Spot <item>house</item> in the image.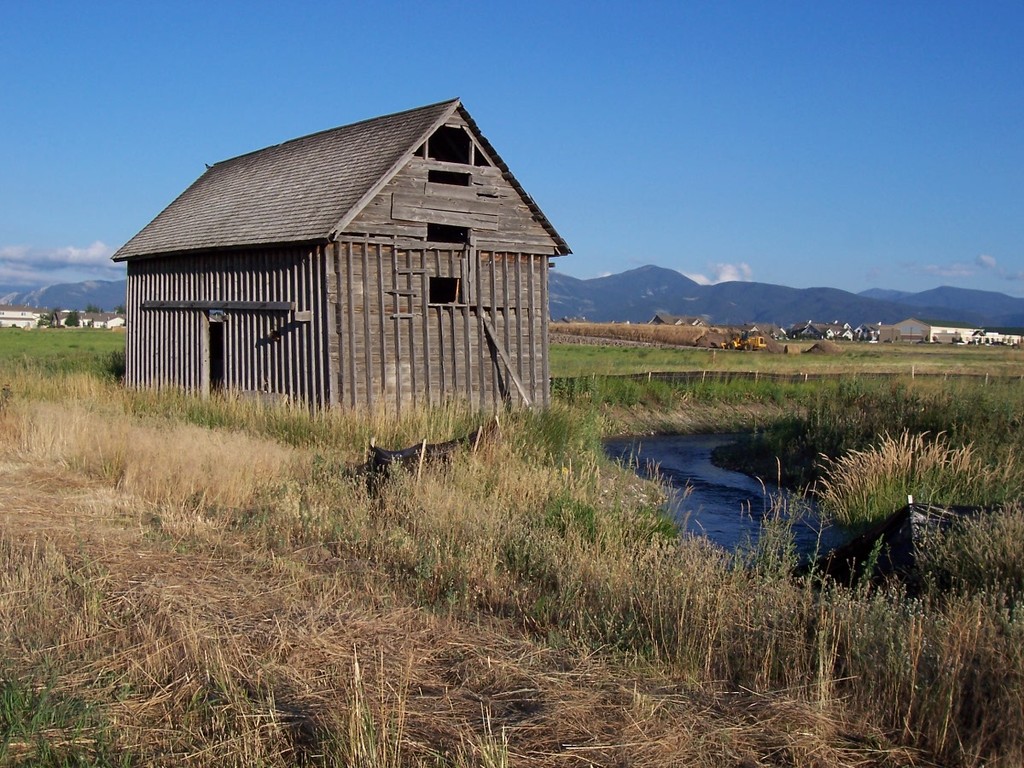
<item>house</item> found at <bbox>107, 106, 579, 434</bbox>.
